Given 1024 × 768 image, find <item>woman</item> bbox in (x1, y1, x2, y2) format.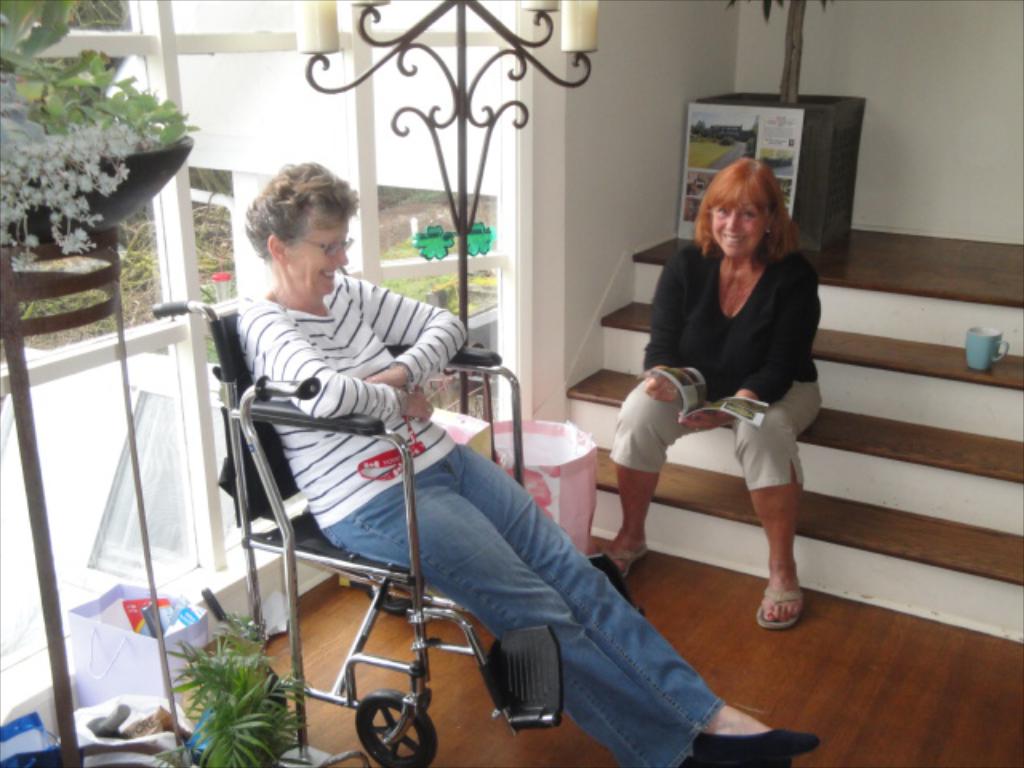
(242, 160, 826, 766).
